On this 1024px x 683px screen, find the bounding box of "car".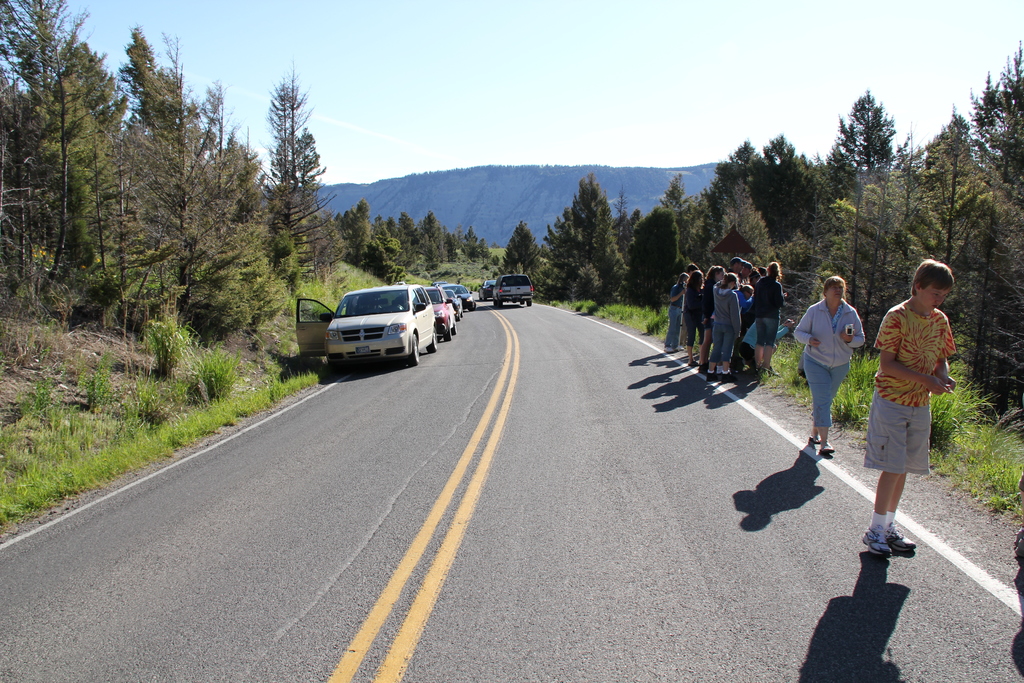
Bounding box: (x1=447, y1=288, x2=461, y2=316).
